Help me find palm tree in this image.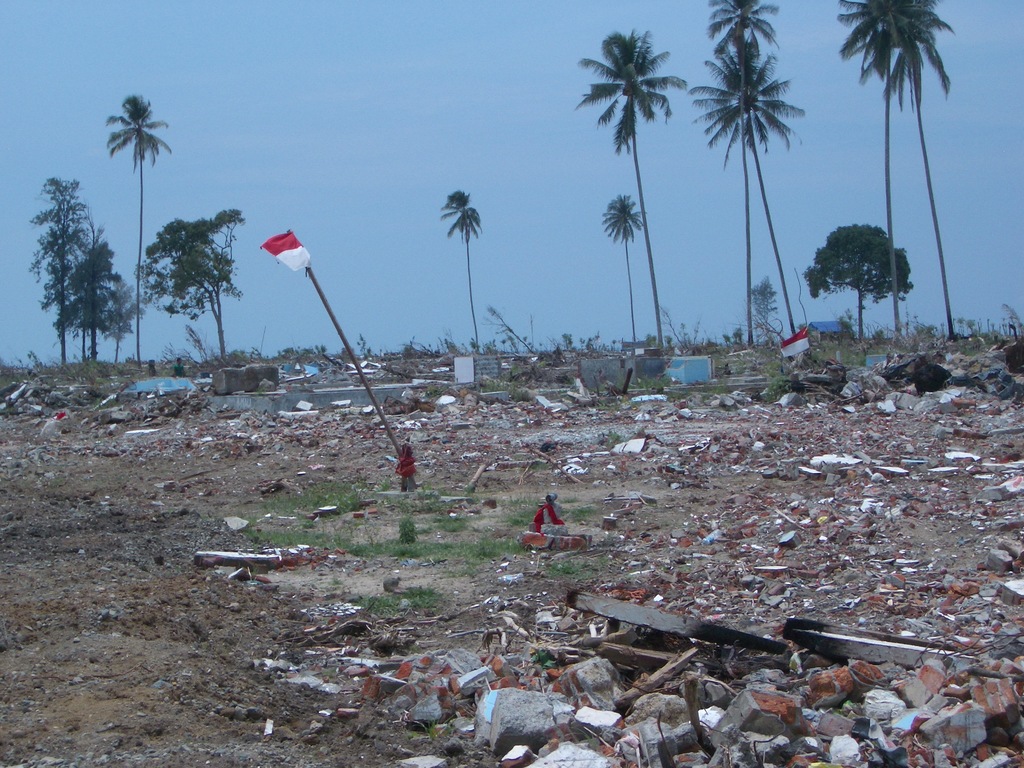
Found it: (x1=609, y1=182, x2=662, y2=362).
